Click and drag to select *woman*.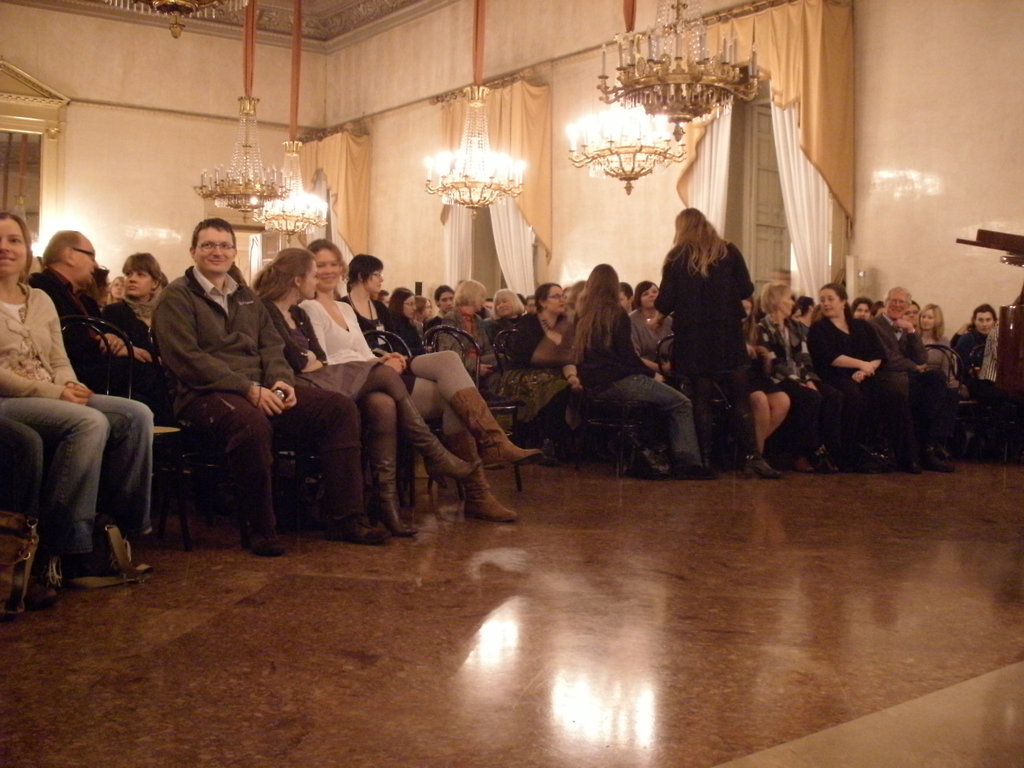
Selection: 527, 279, 587, 368.
